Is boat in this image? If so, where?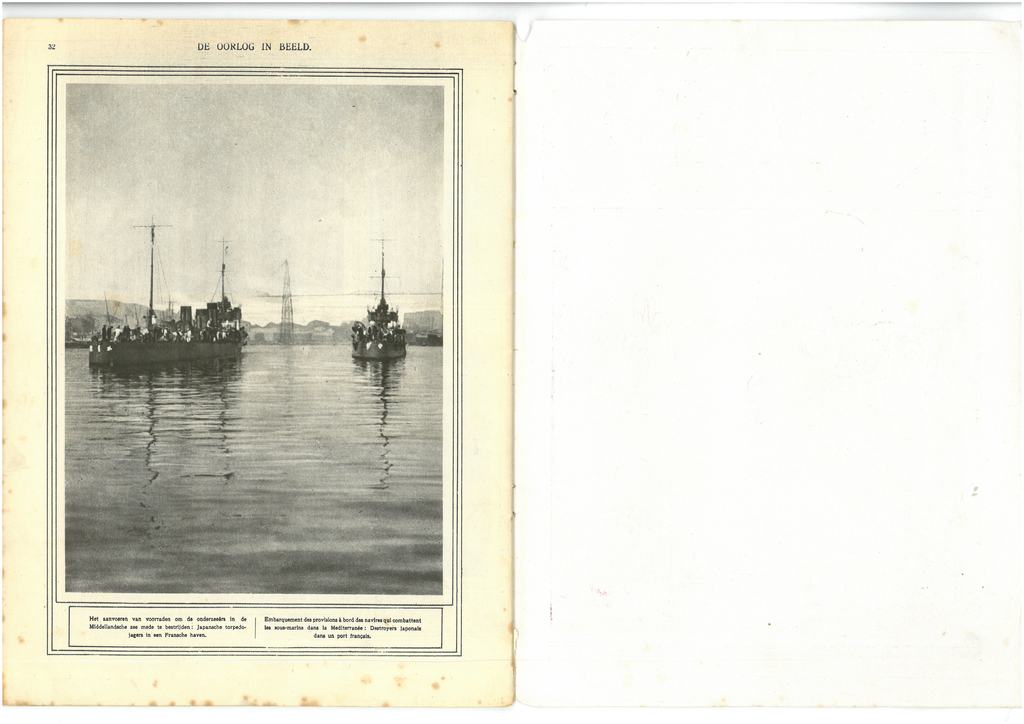
Yes, at pyautogui.locateOnScreen(99, 218, 248, 358).
